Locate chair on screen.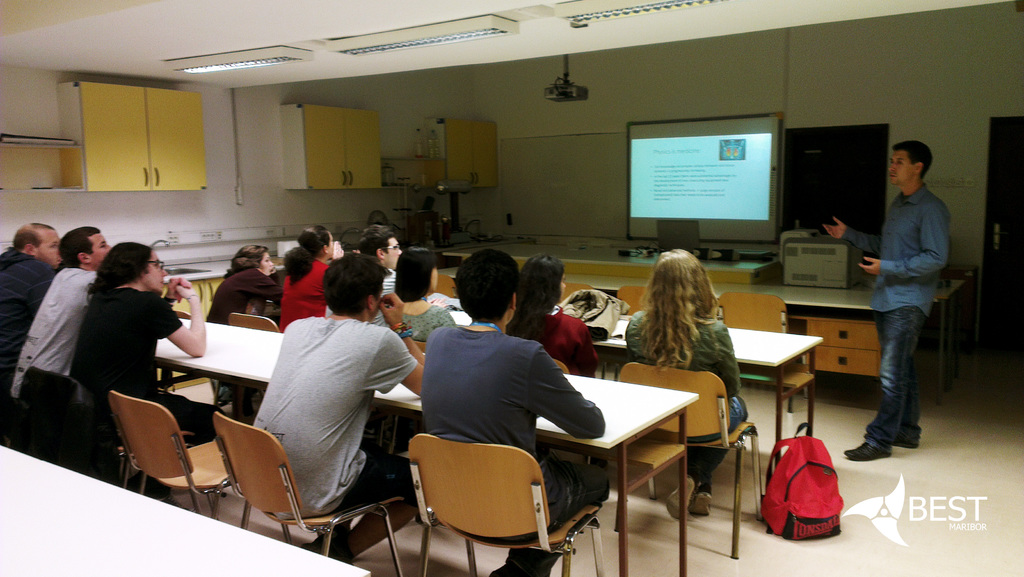
On screen at x1=435 y1=275 x2=456 y2=301.
